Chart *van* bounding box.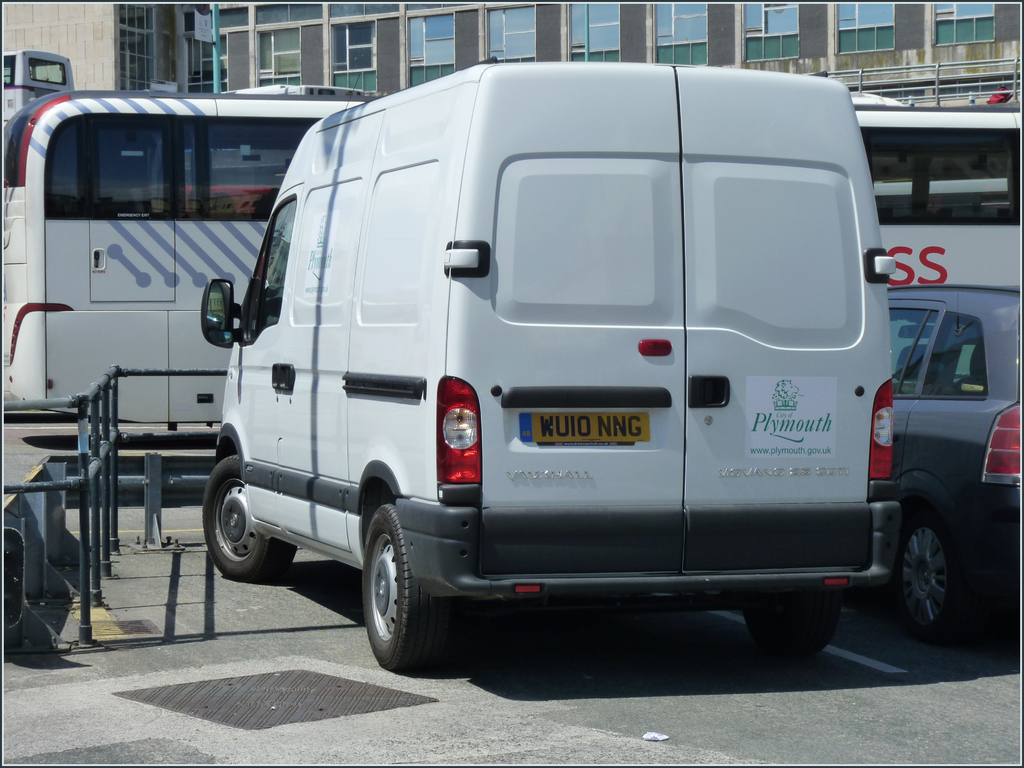
Charted: select_region(197, 59, 905, 674).
